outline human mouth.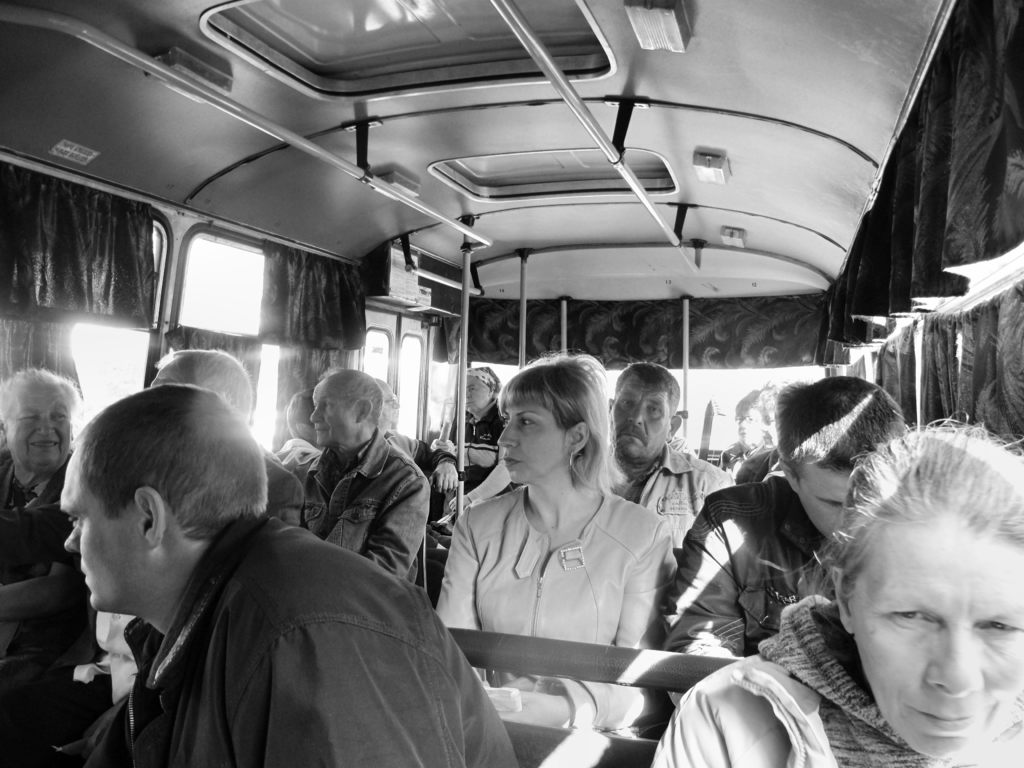
Outline: rect(28, 436, 58, 452).
